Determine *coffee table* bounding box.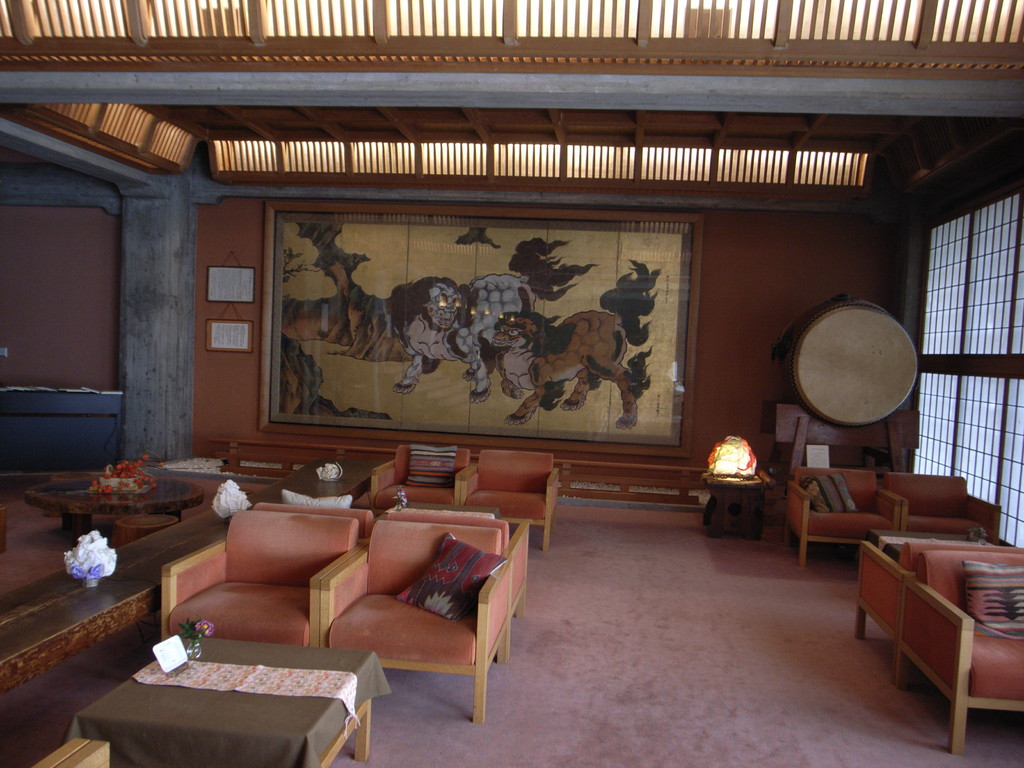
Determined: (x1=66, y1=630, x2=373, y2=756).
